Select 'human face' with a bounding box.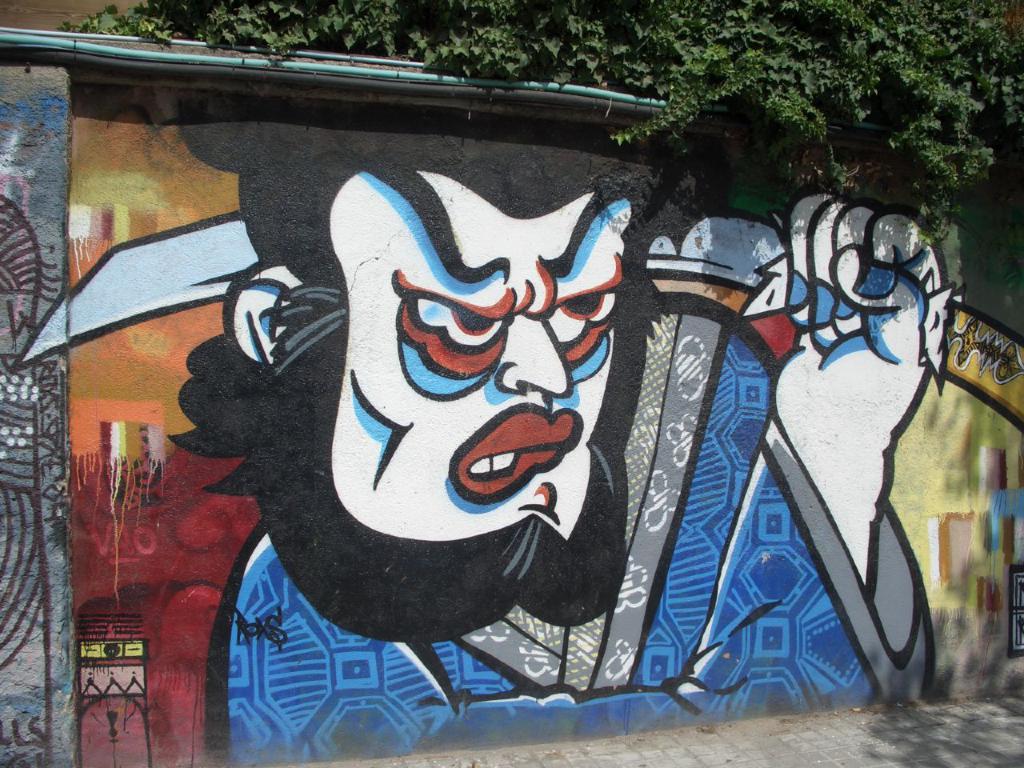
l=310, t=186, r=654, b=562.
